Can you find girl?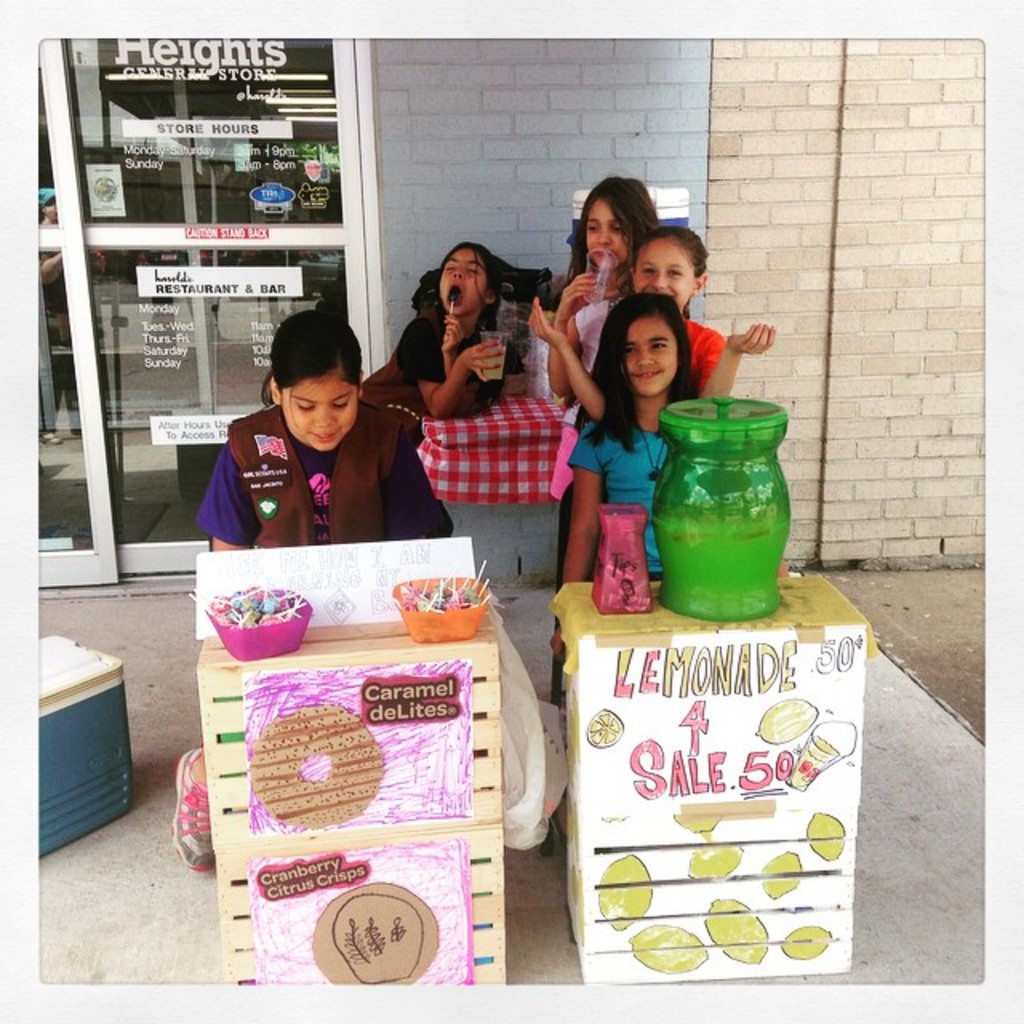
Yes, bounding box: {"x1": 549, "y1": 290, "x2": 694, "y2": 666}.
